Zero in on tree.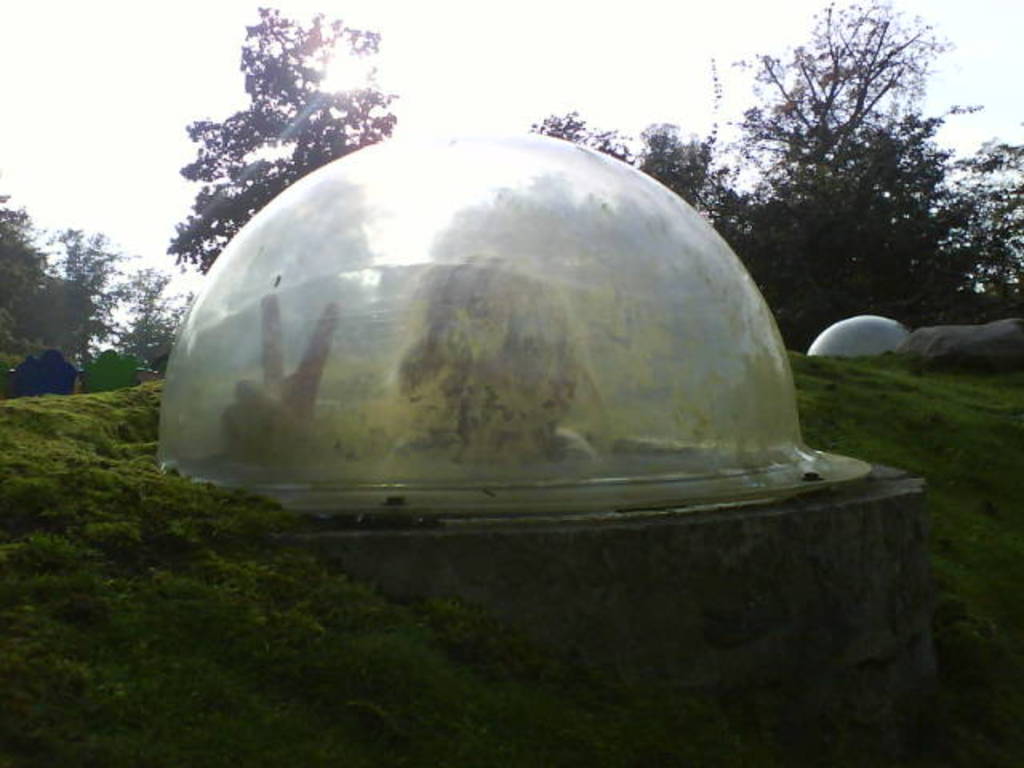
Zeroed in: 14/347/77/402.
